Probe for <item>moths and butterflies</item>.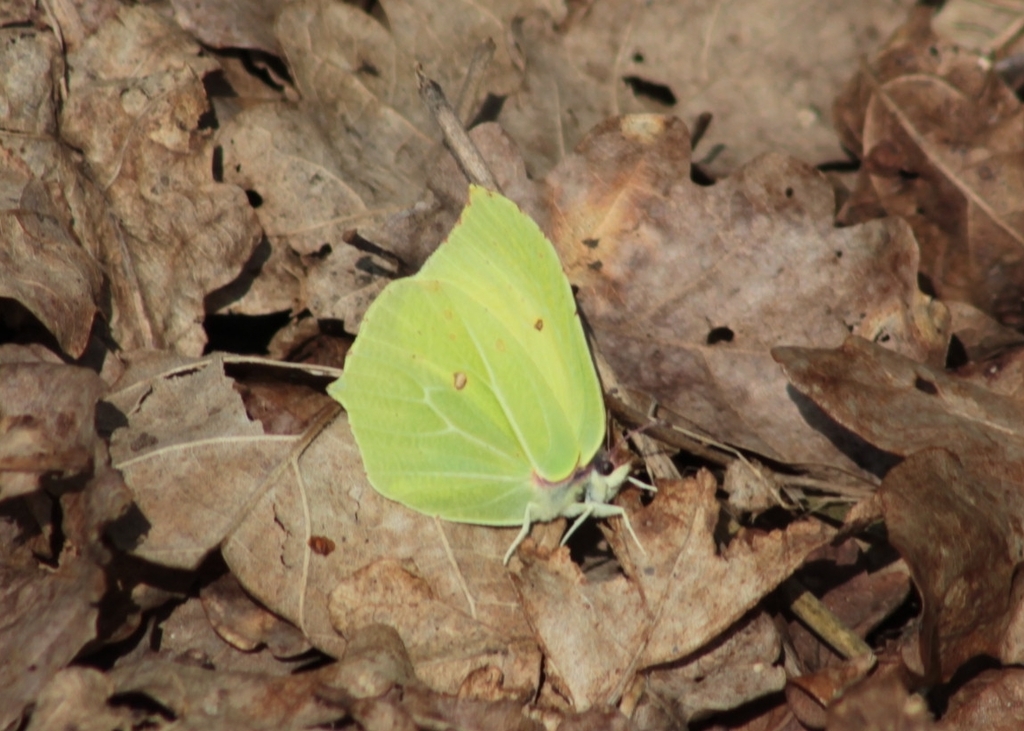
Probe result: <bbox>318, 177, 659, 568</bbox>.
